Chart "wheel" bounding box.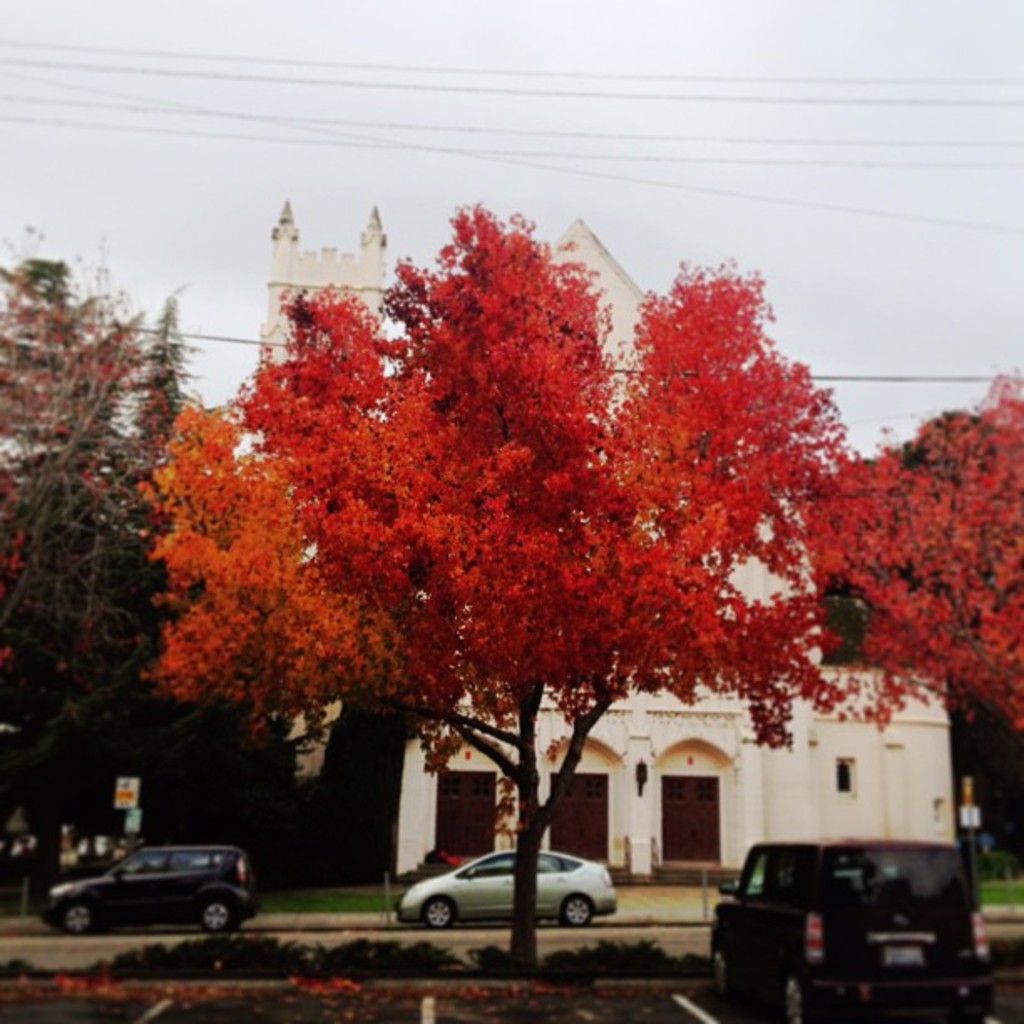
Charted: [202,904,228,935].
